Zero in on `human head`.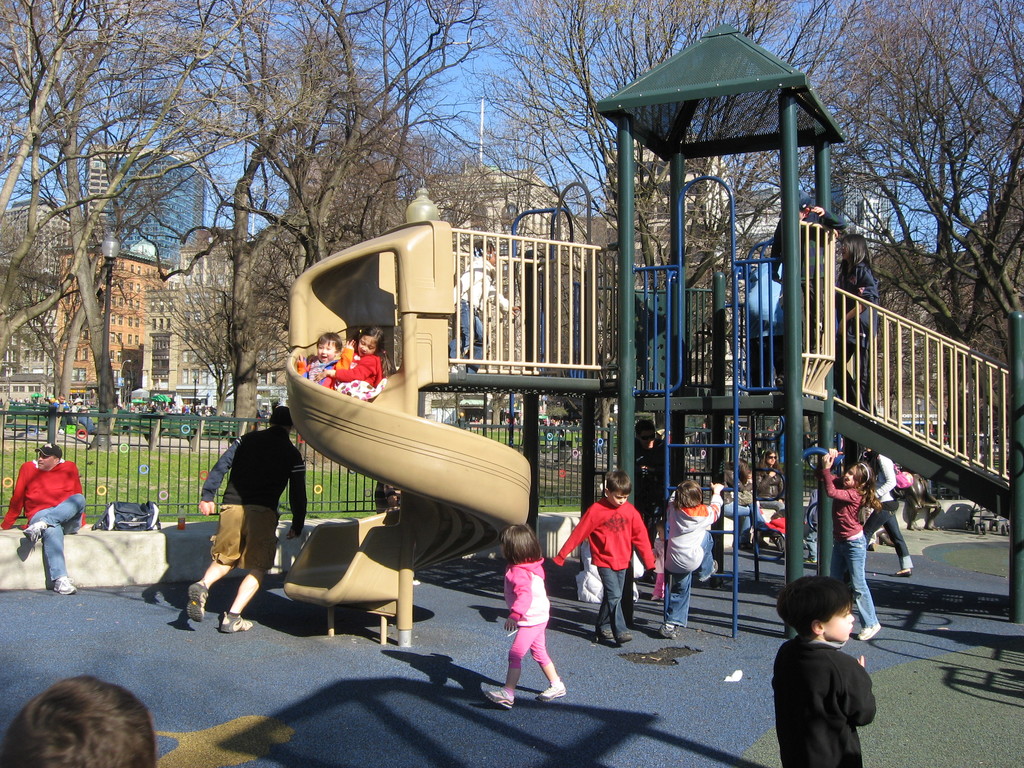
Zeroed in: {"left": 356, "top": 325, "right": 386, "bottom": 356}.
